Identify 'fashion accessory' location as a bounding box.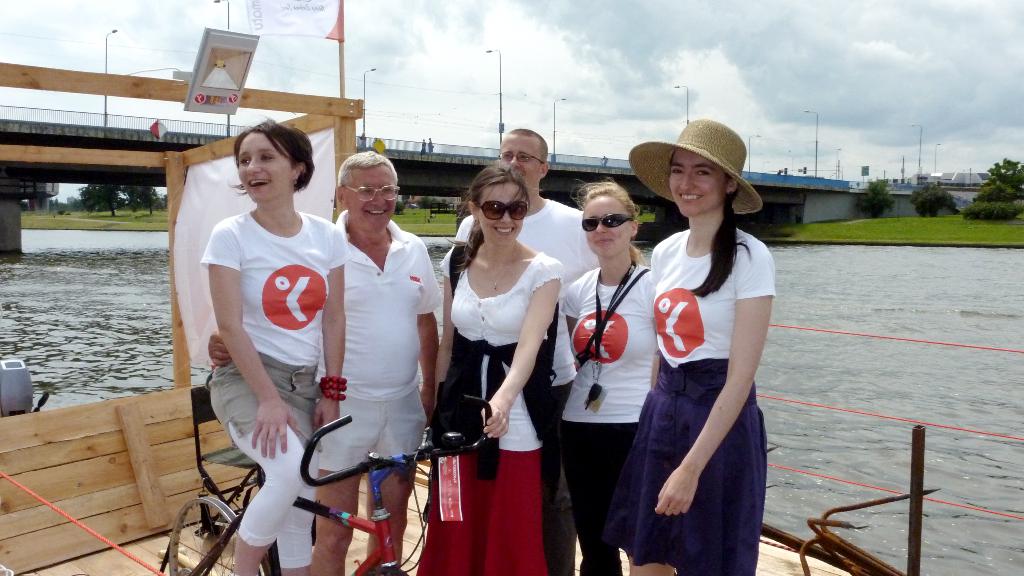
(x1=469, y1=195, x2=531, y2=224).
